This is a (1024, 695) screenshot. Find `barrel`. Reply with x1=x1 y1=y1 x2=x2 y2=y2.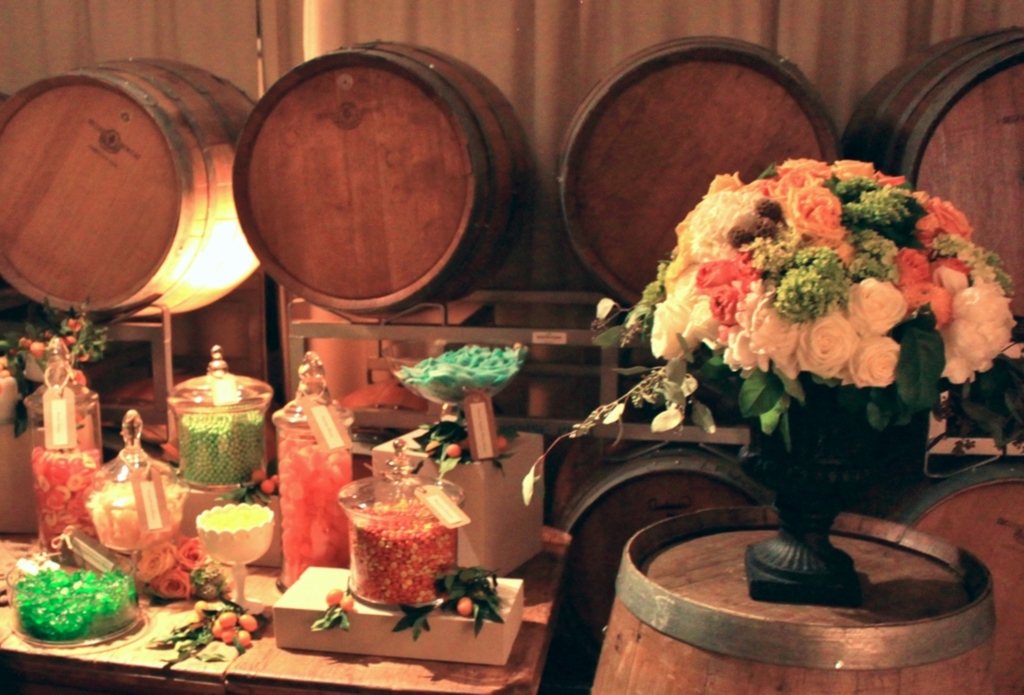
x1=582 y1=495 x2=995 y2=694.
